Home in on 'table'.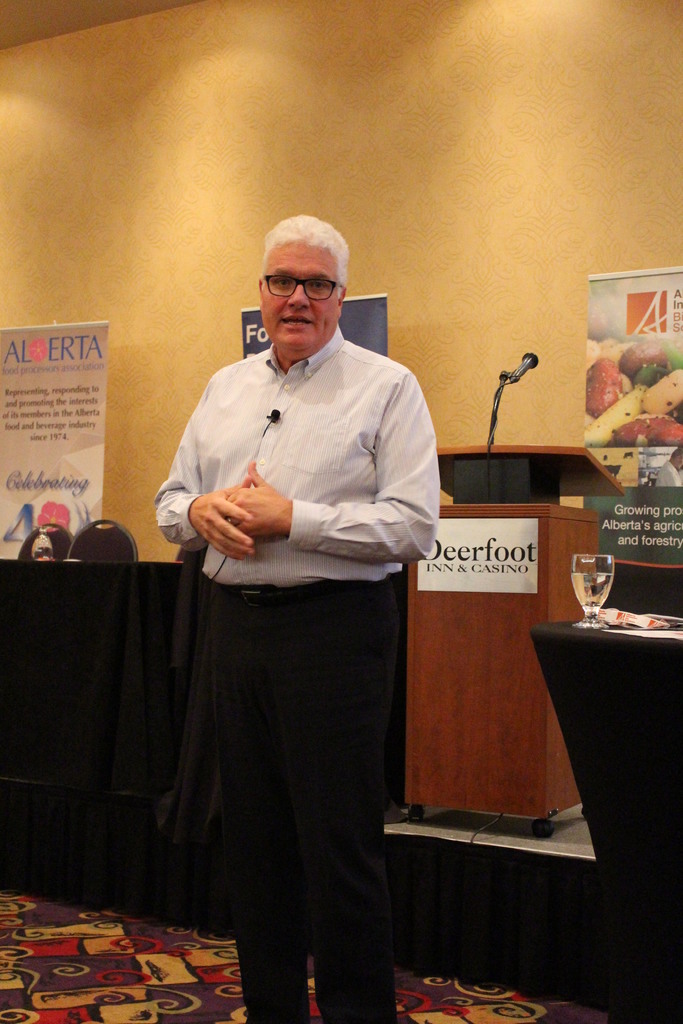
Homed in at <bbox>0, 542, 406, 923</bbox>.
